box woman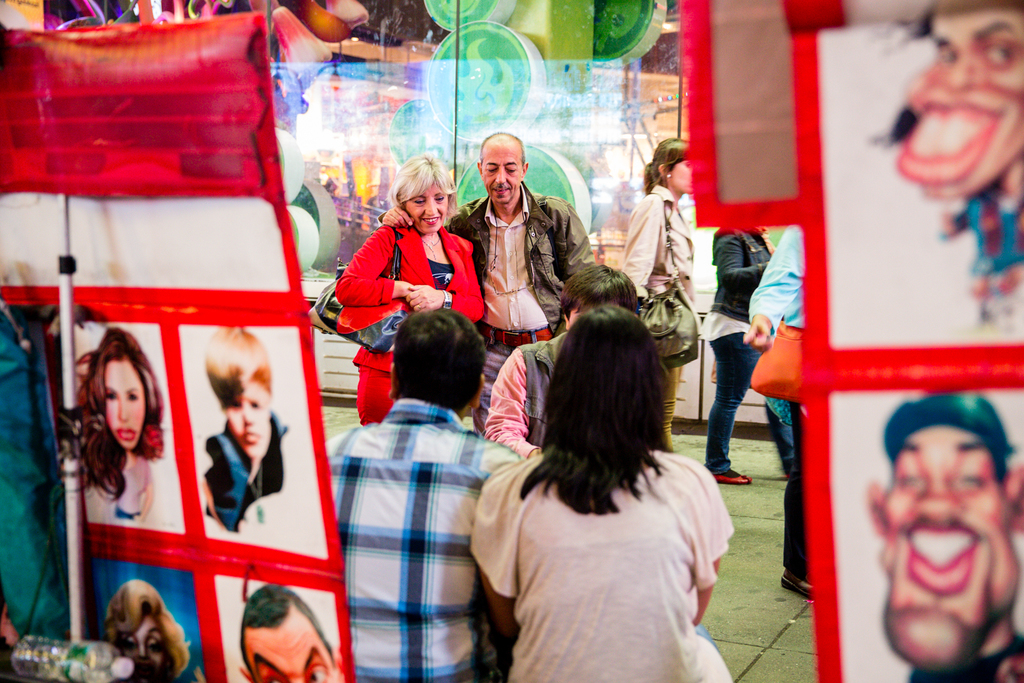
[499, 223, 729, 682]
